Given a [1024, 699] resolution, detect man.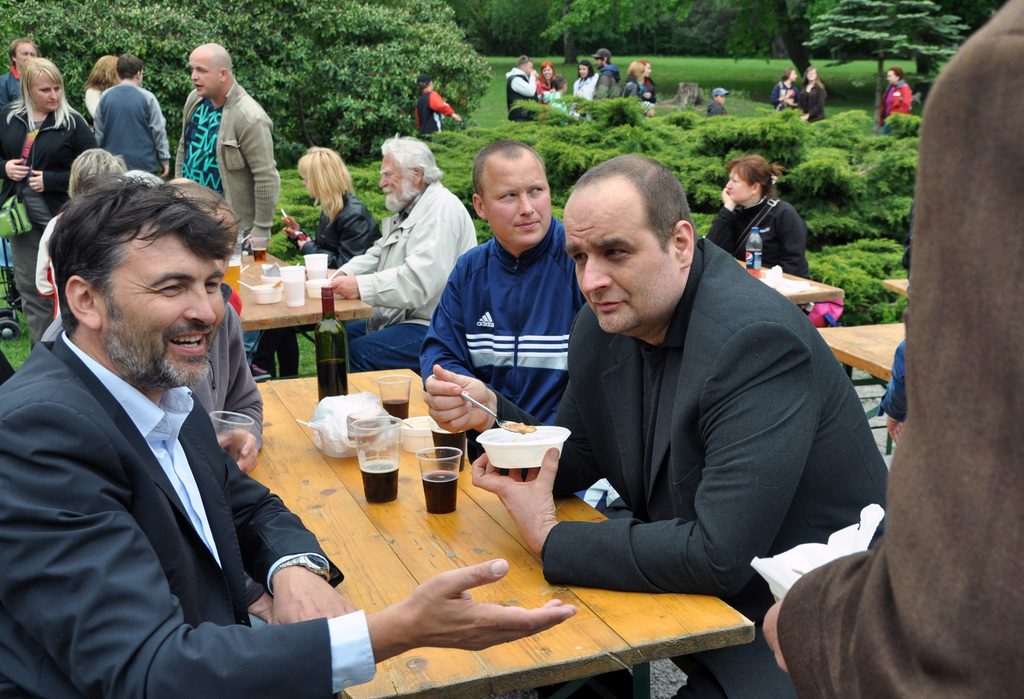
414 139 593 447.
